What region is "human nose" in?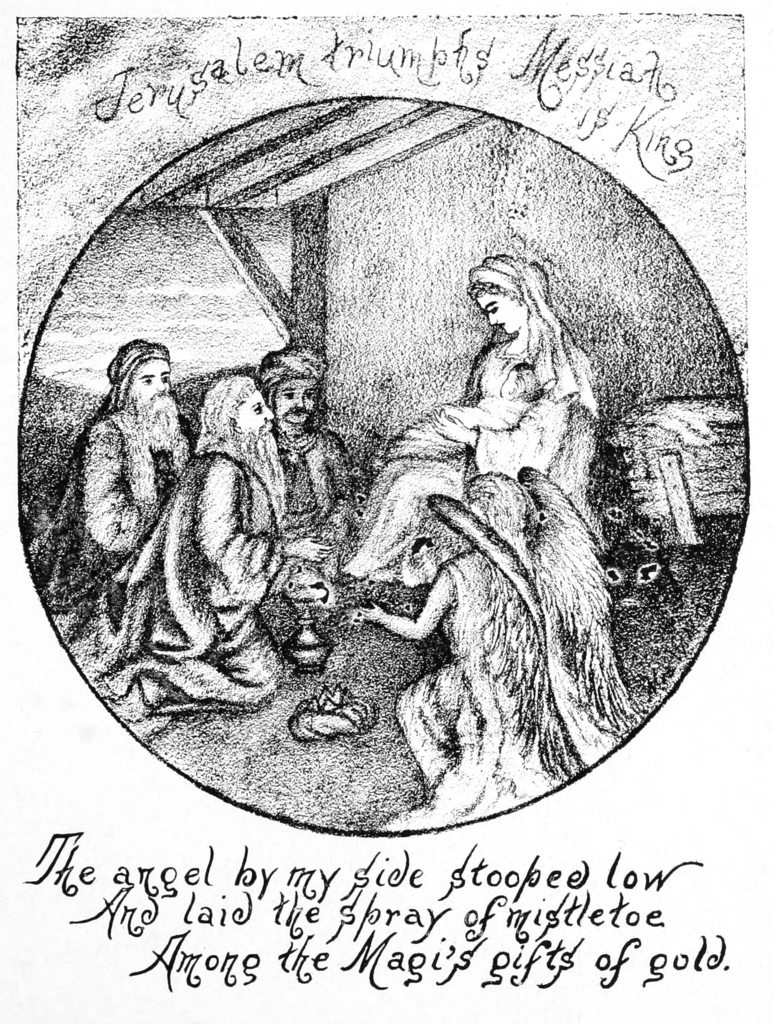
(left=157, top=376, right=166, bottom=390).
